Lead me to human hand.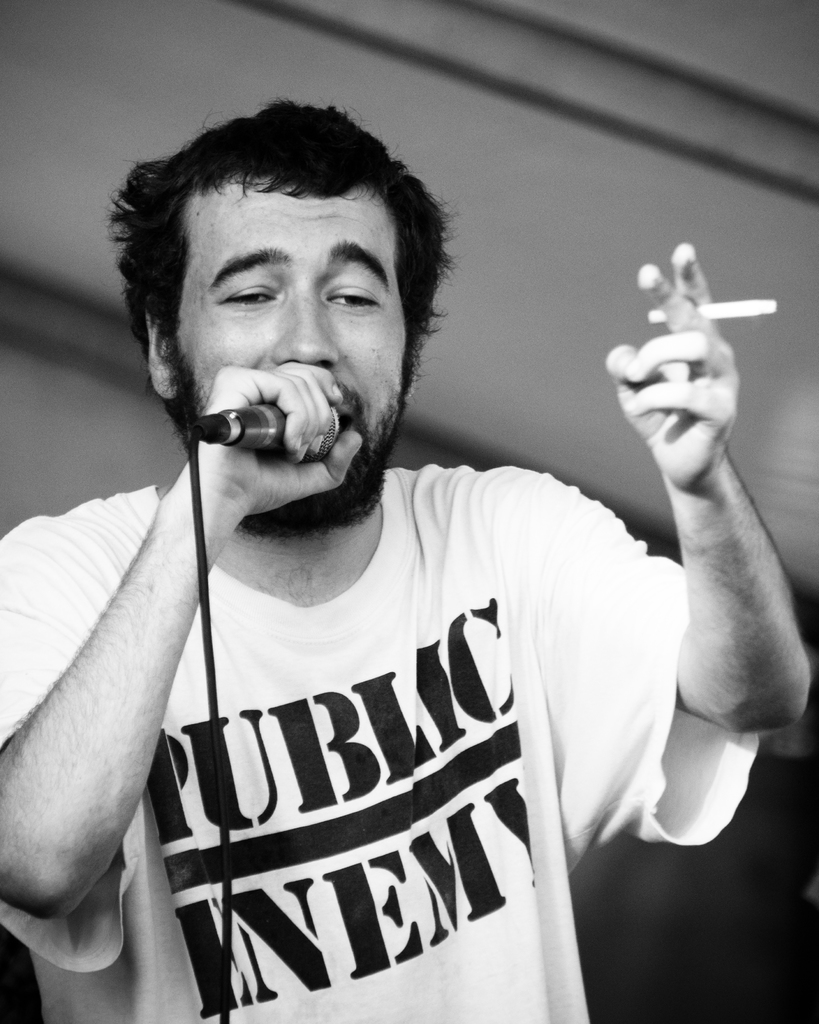
Lead to 620, 258, 765, 454.
